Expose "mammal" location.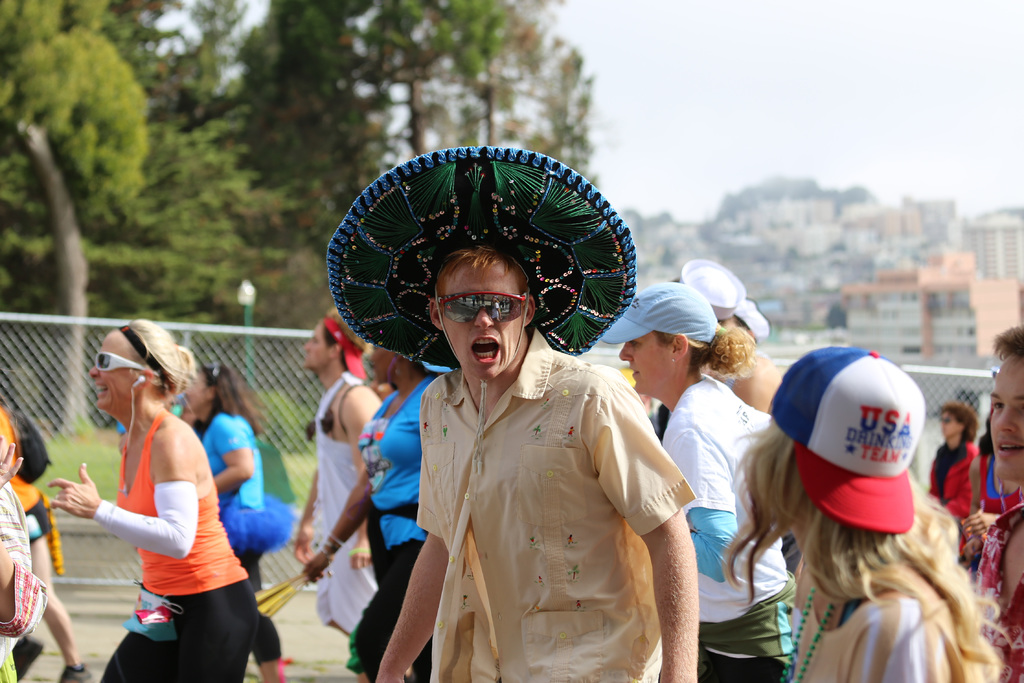
Exposed at (591,280,801,682).
